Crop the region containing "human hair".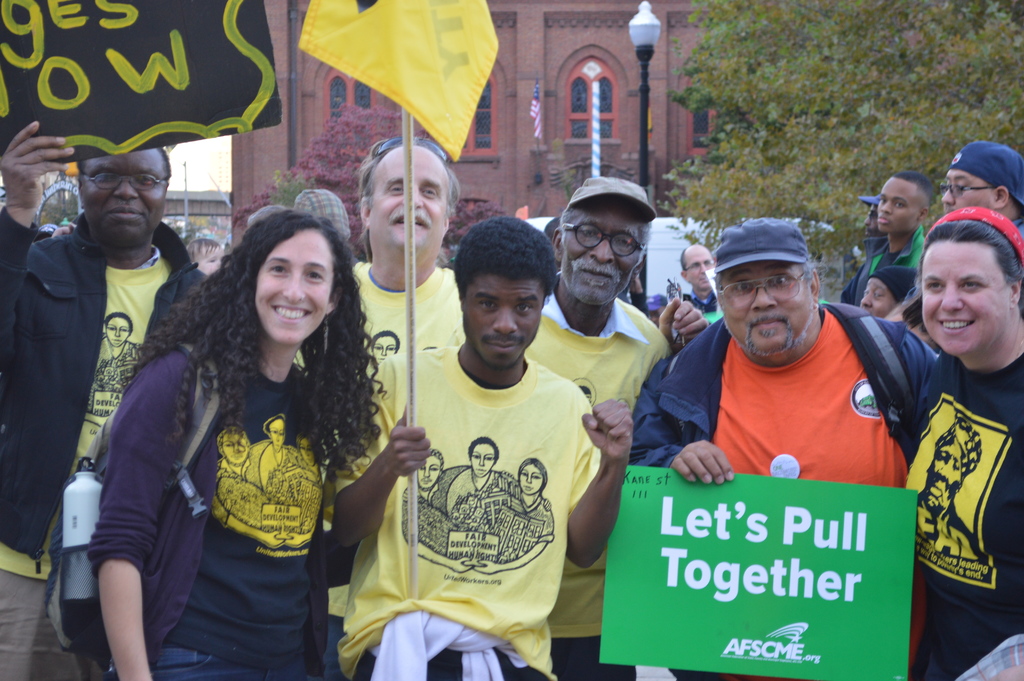
Crop region: 216:427:252:459.
